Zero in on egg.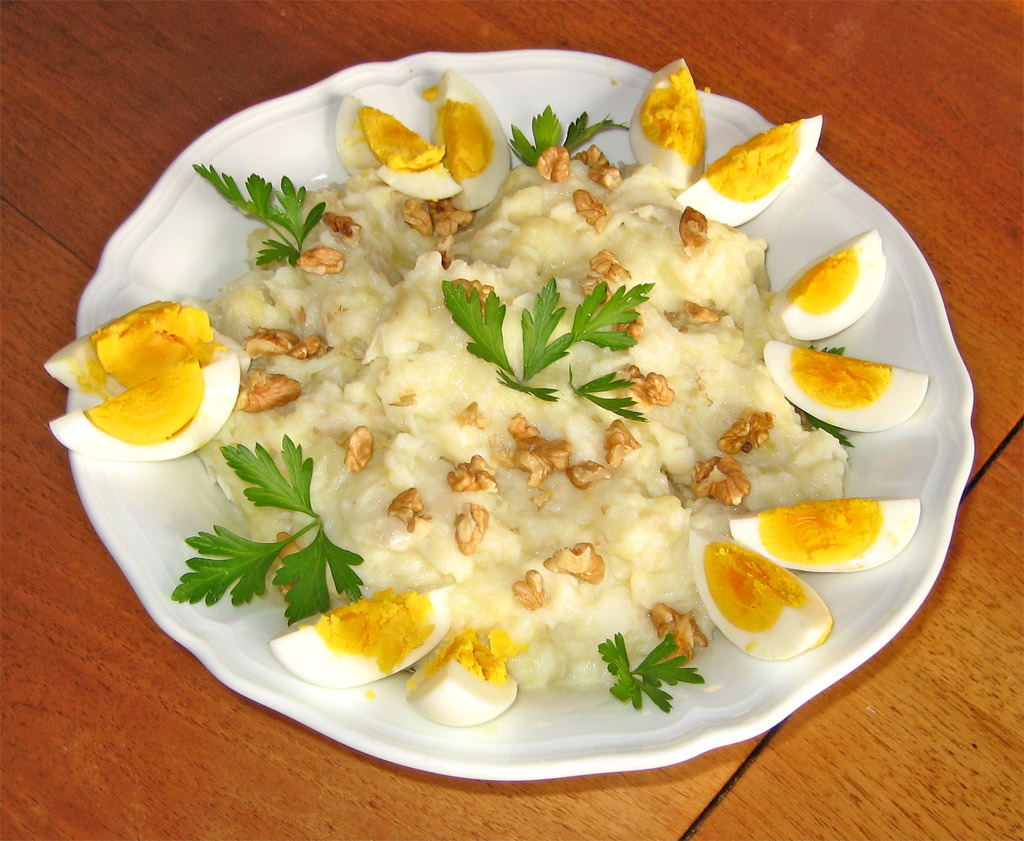
Zeroed in: {"x1": 765, "y1": 226, "x2": 883, "y2": 338}.
